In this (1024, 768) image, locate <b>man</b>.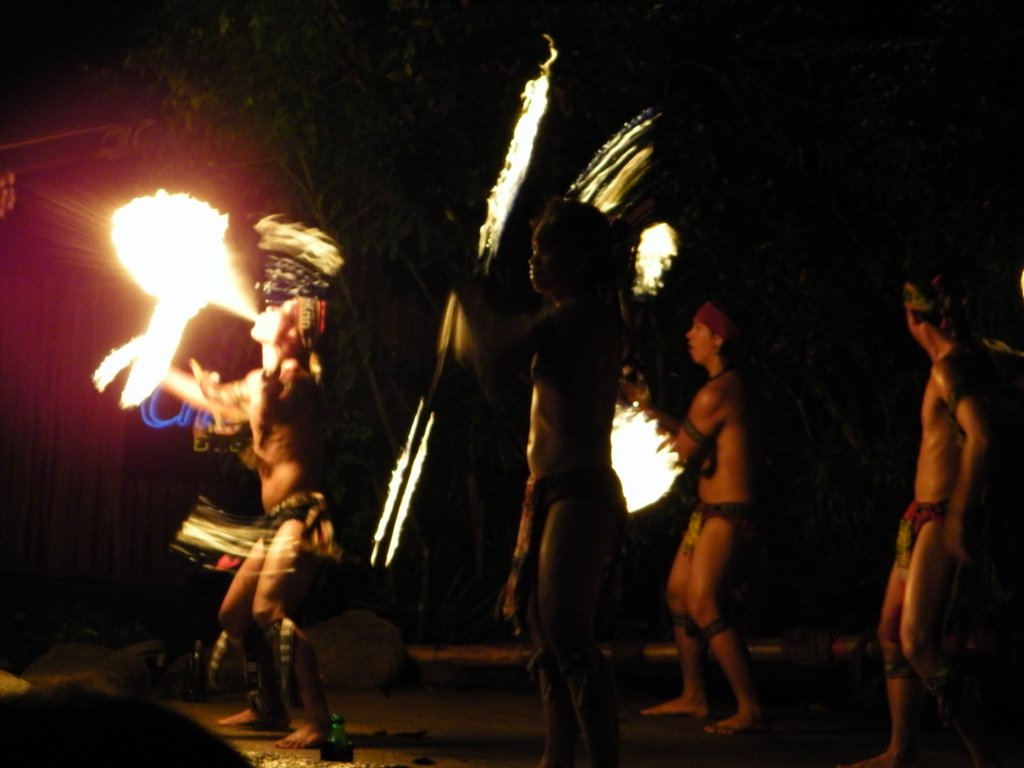
Bounding box: select_region(161, 292, 335, 756).
